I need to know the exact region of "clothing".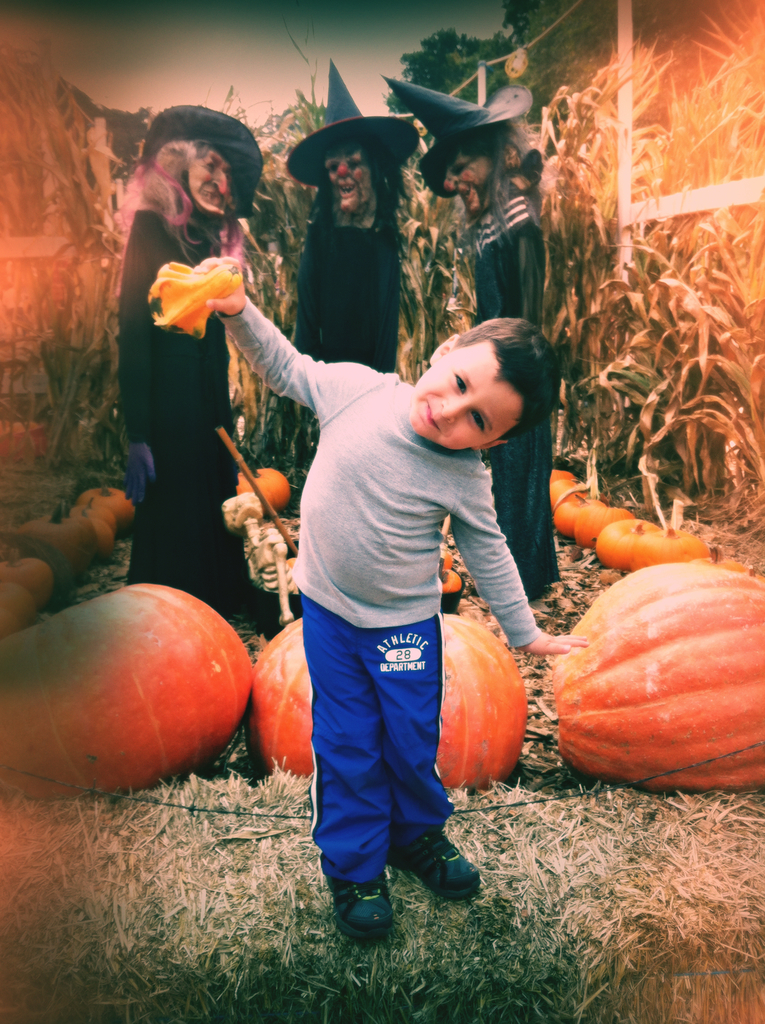
Region: region(282, 154, 417, 366).
